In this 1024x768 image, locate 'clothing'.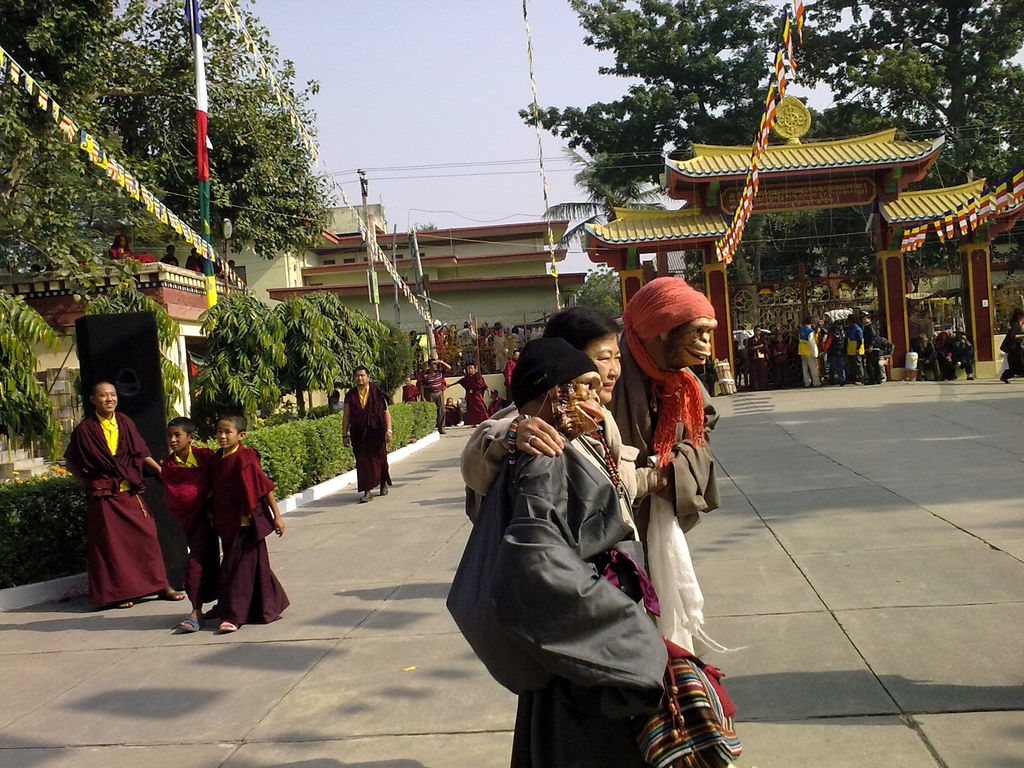
Bounding box: x1=778, y1=340, x2=789, y2=383.
